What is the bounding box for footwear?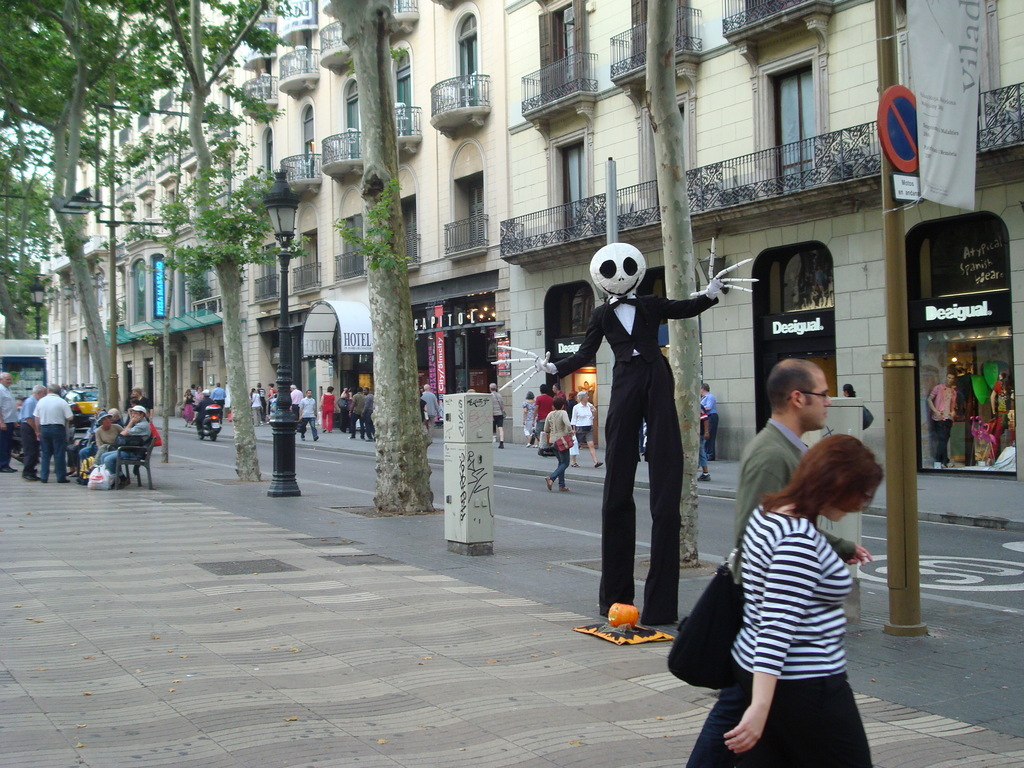
[570,462,586,468].
